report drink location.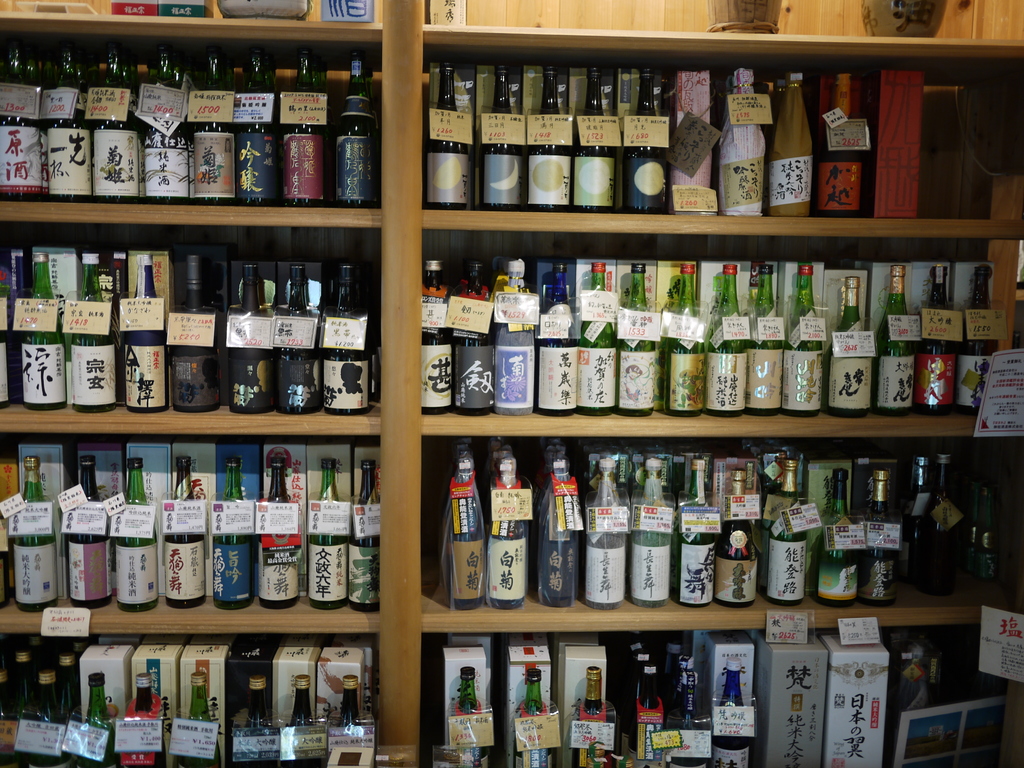
Report: crop(117, 463, 159, 614).
